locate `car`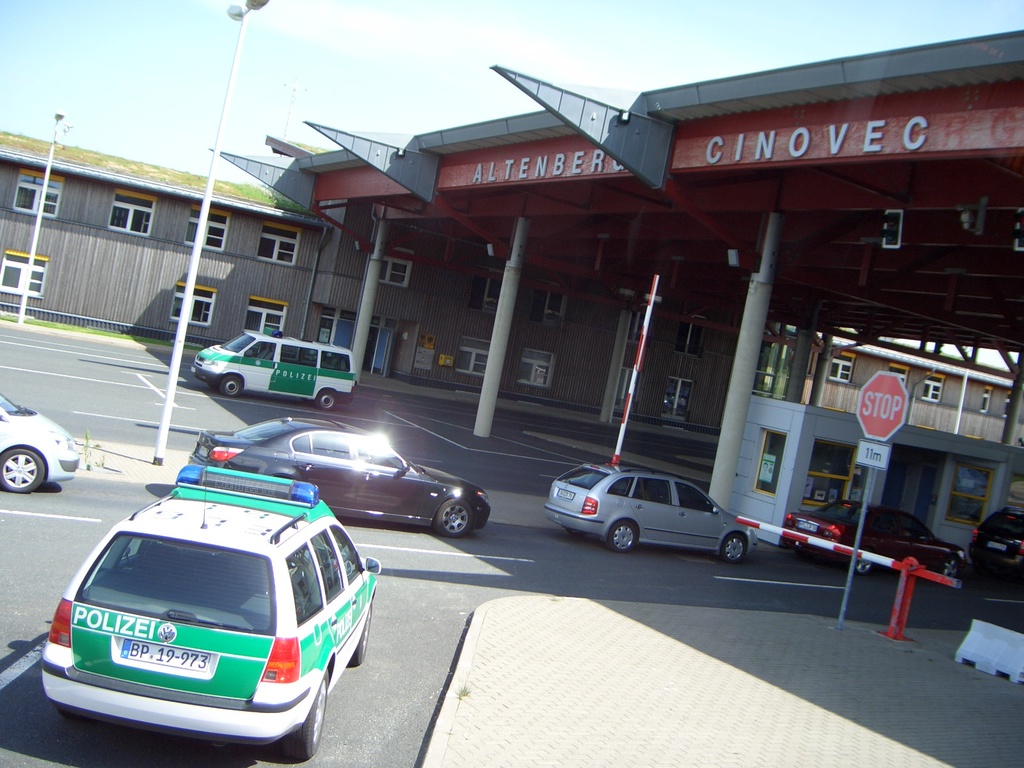
(left=774, top=502, right=966, bottom=573)
